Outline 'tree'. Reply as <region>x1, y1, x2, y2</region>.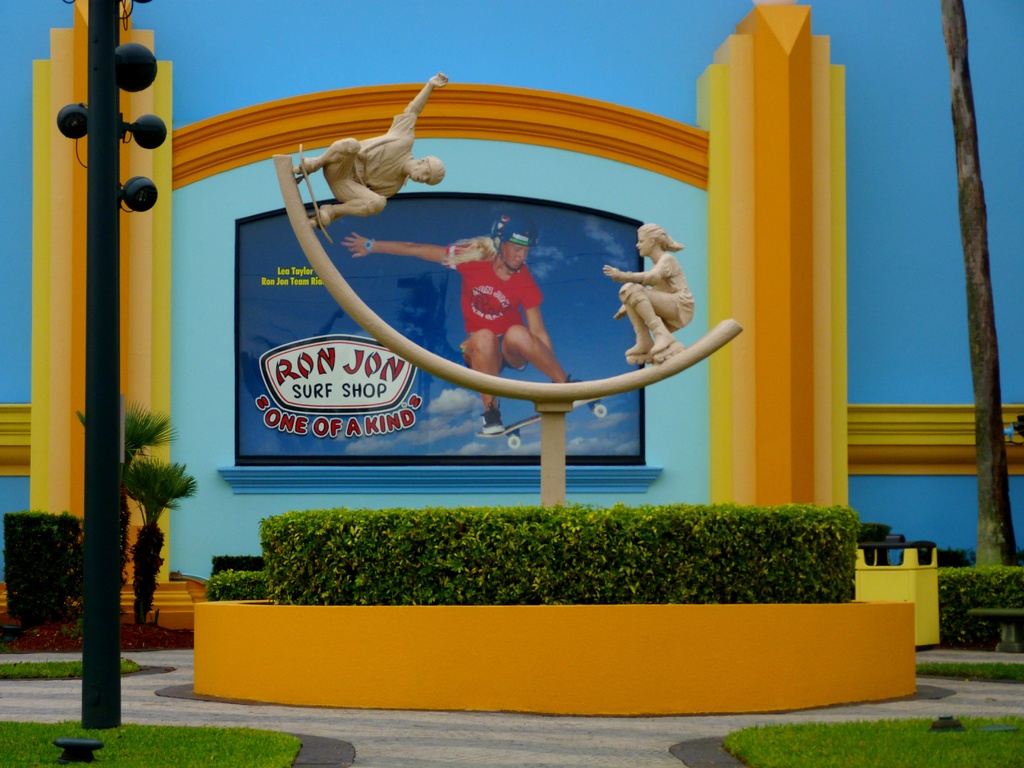
<region>0, 511, 84, 632</region>.
